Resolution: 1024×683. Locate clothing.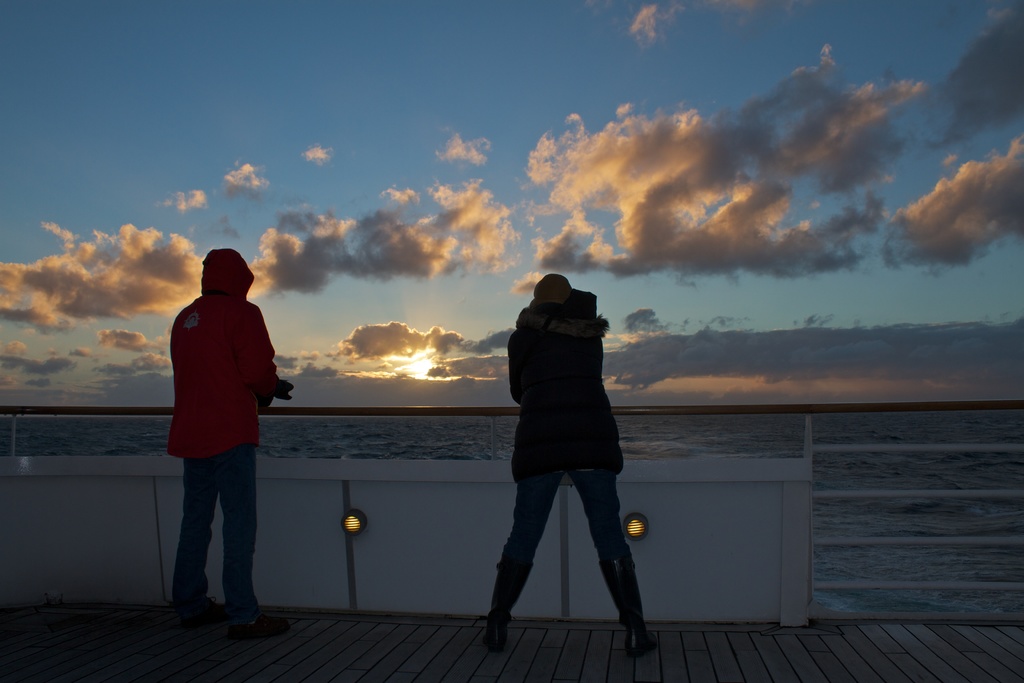
locate(483, 282, 646, 638).
